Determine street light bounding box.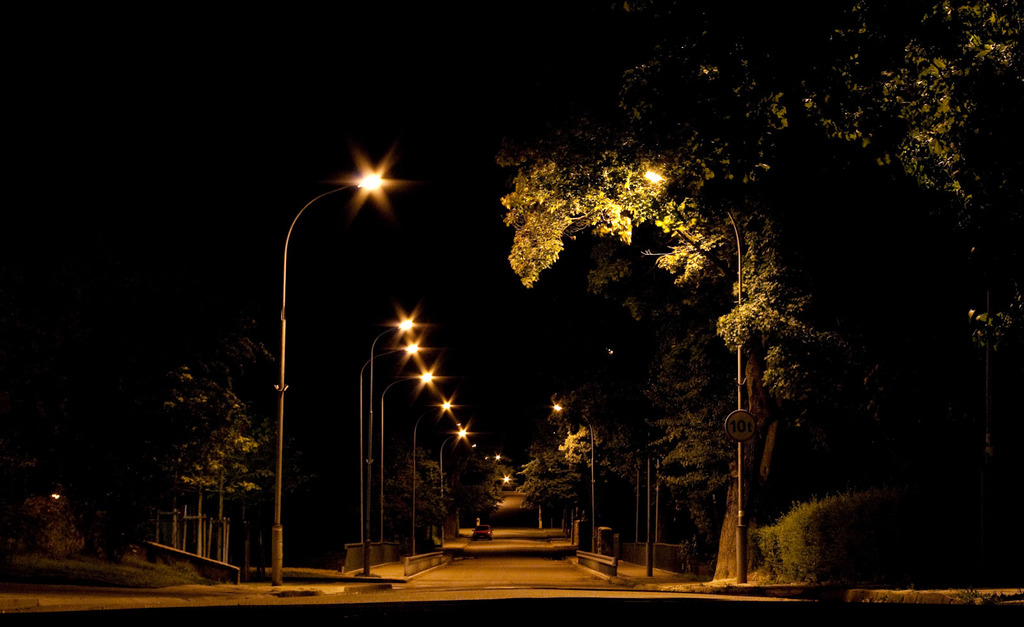
Determined: [543, 402, 596, 555].
